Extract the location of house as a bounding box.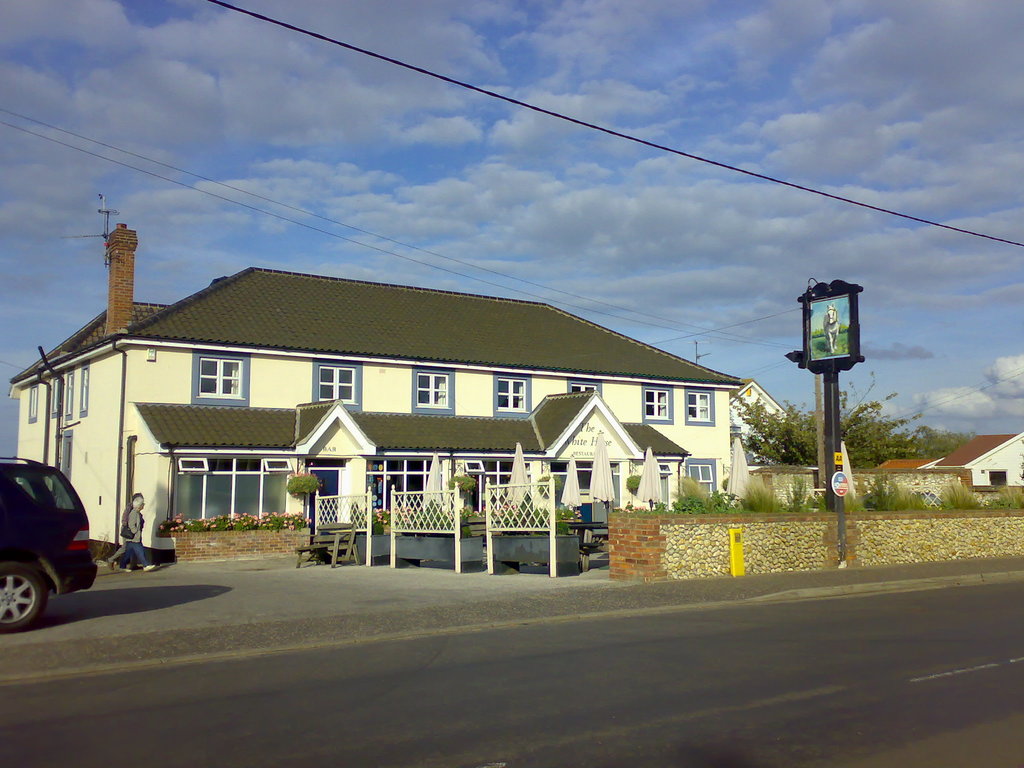
(71, 252, 761, 566).
